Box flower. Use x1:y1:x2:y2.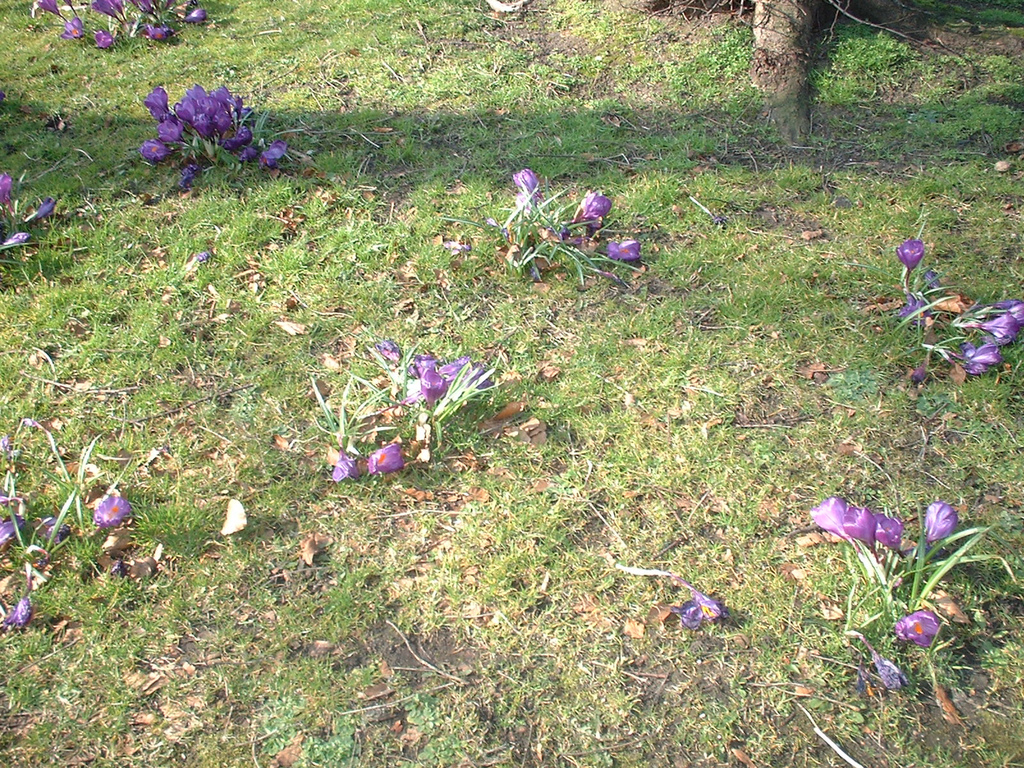
920:499:956:541.
